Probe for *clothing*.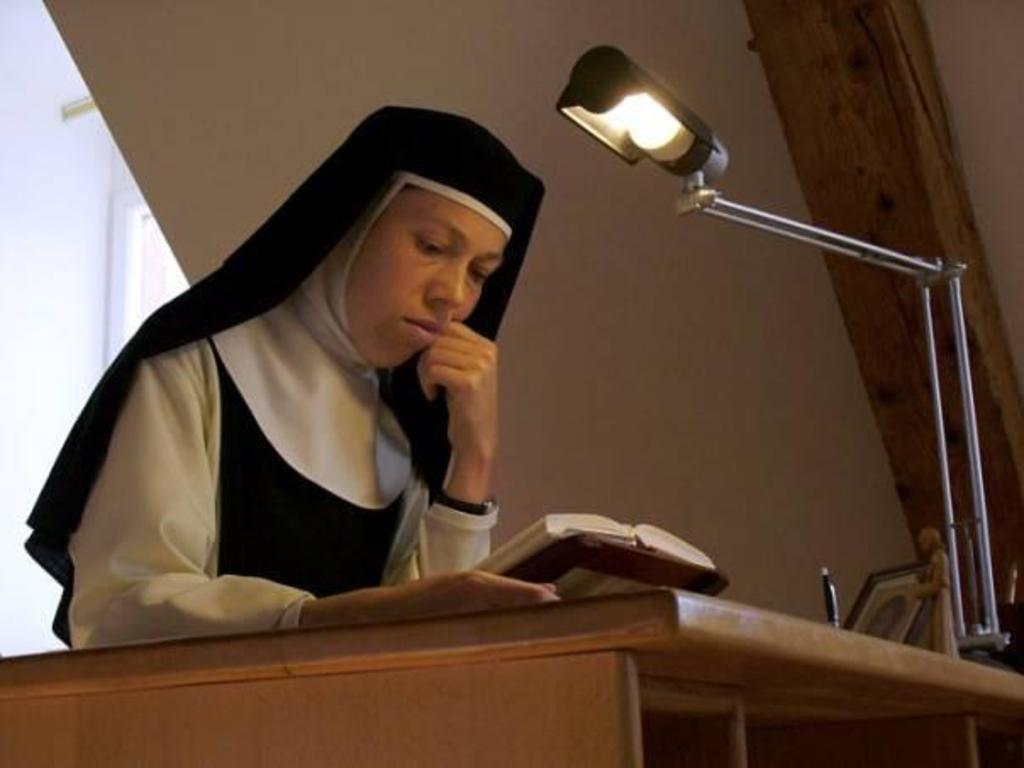
Probe result: box(39, 217, 526, 627).
